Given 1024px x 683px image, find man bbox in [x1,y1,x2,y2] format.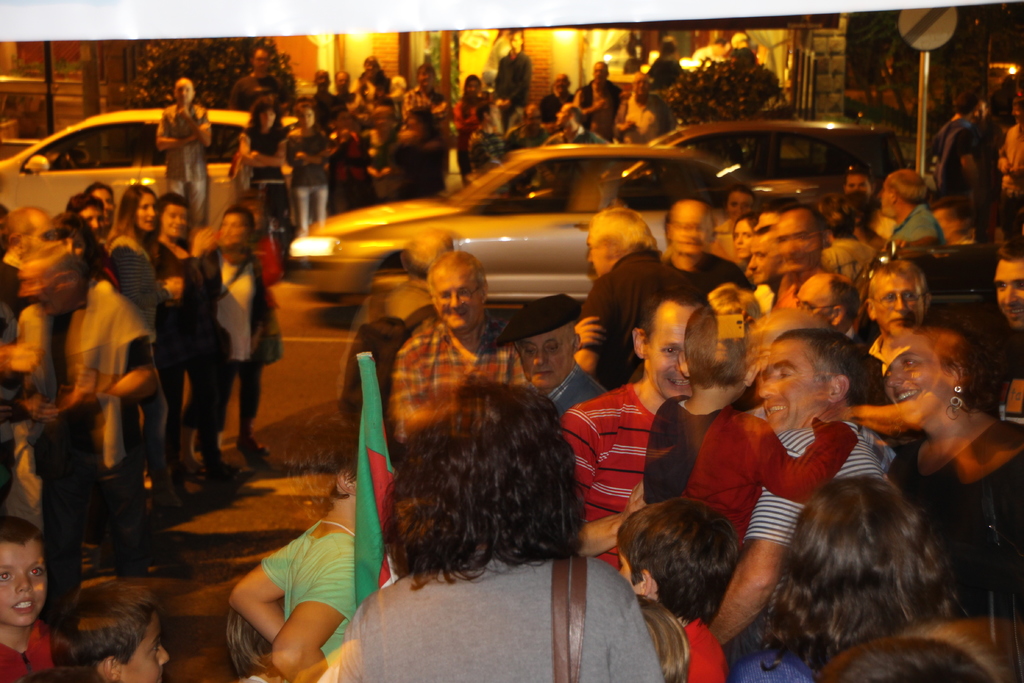
[544,290,721,578].
